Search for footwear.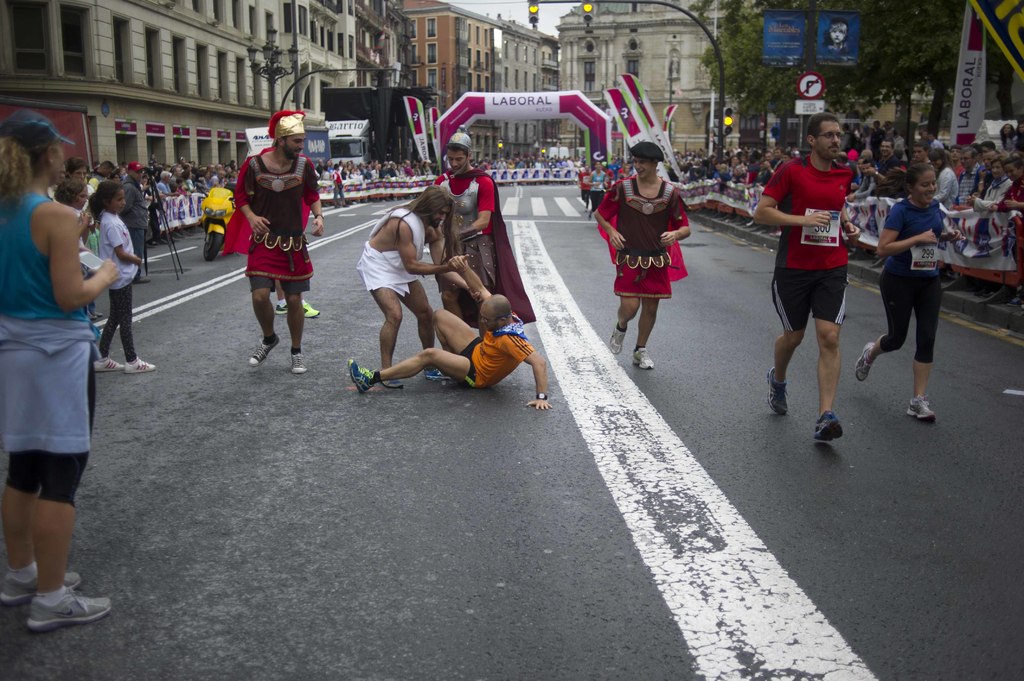
Found at box(276, 298, 292, 314).
